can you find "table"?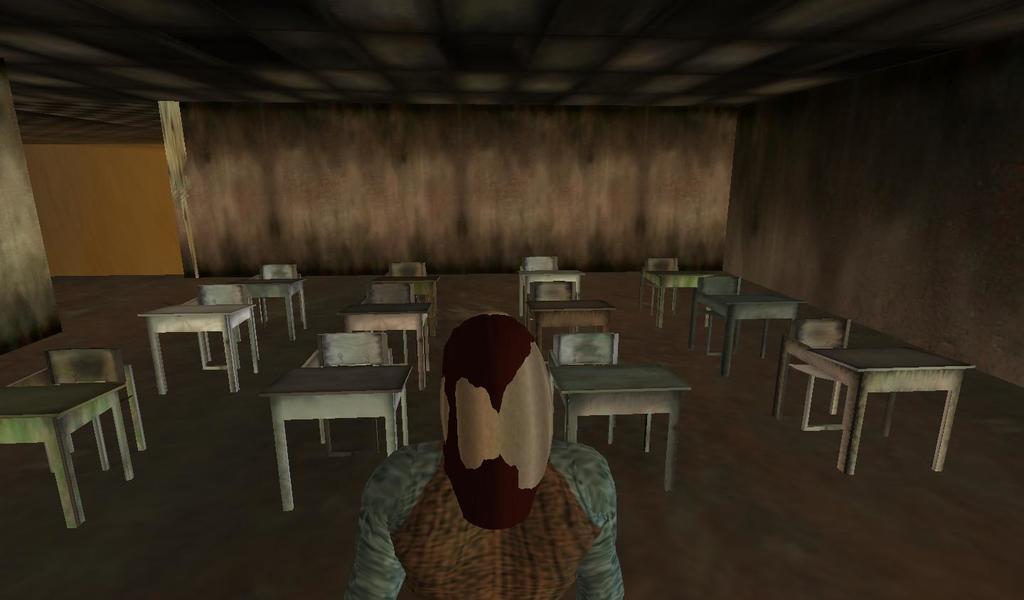
Yes, bounding box: bbox=[781, 339, 991, 477].
